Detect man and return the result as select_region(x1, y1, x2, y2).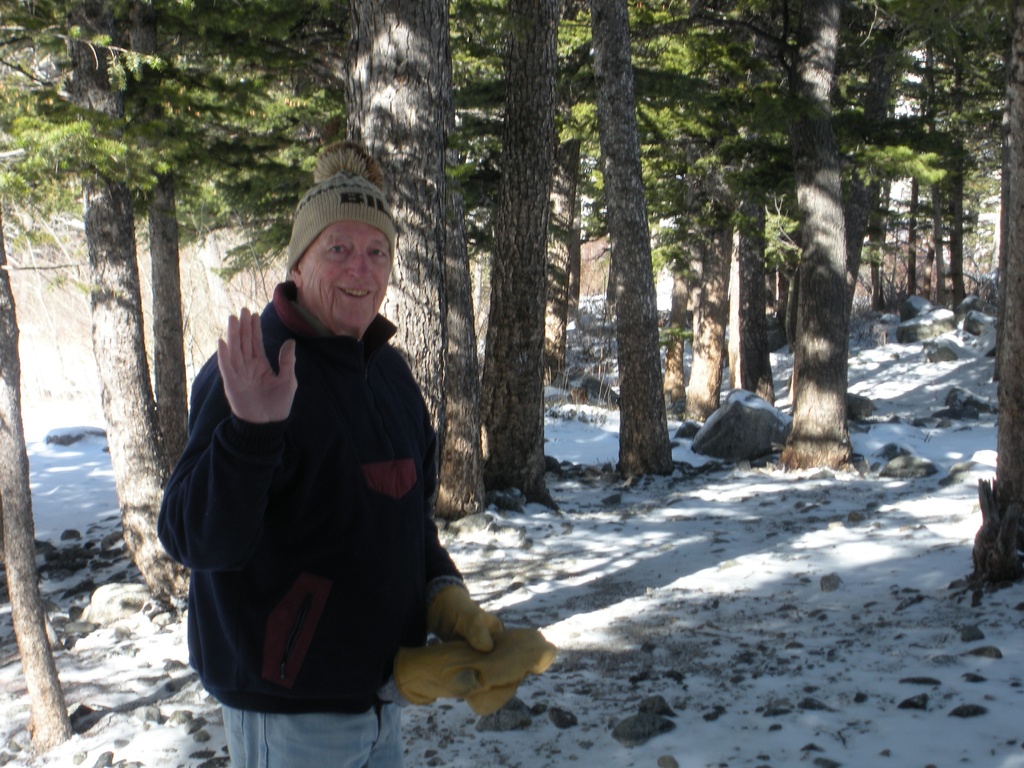
select_region(158, 175, 495, 742).
